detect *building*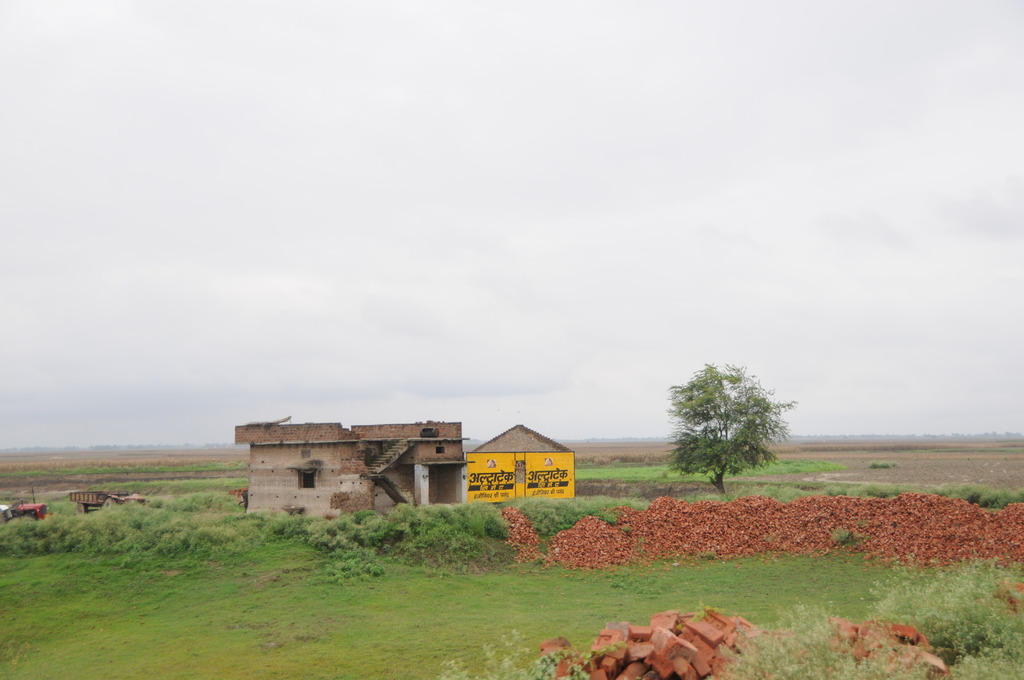
l=237, t=416, r=472, b=519
